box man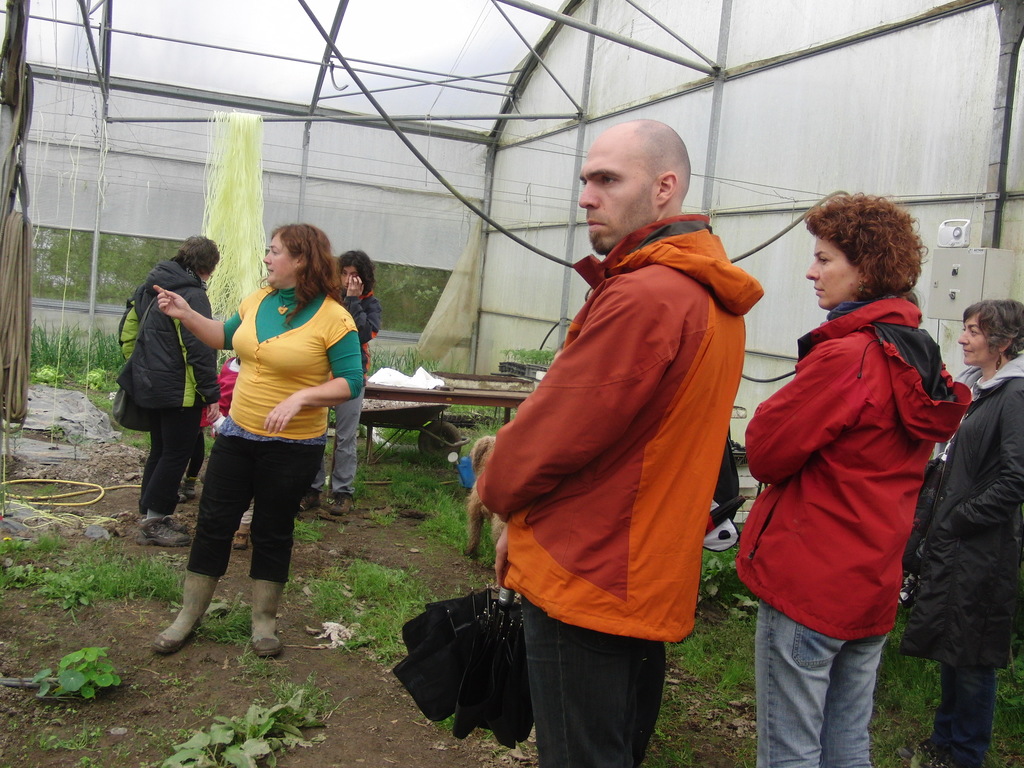
x1=463 y1=111 x2=770 y2=765
